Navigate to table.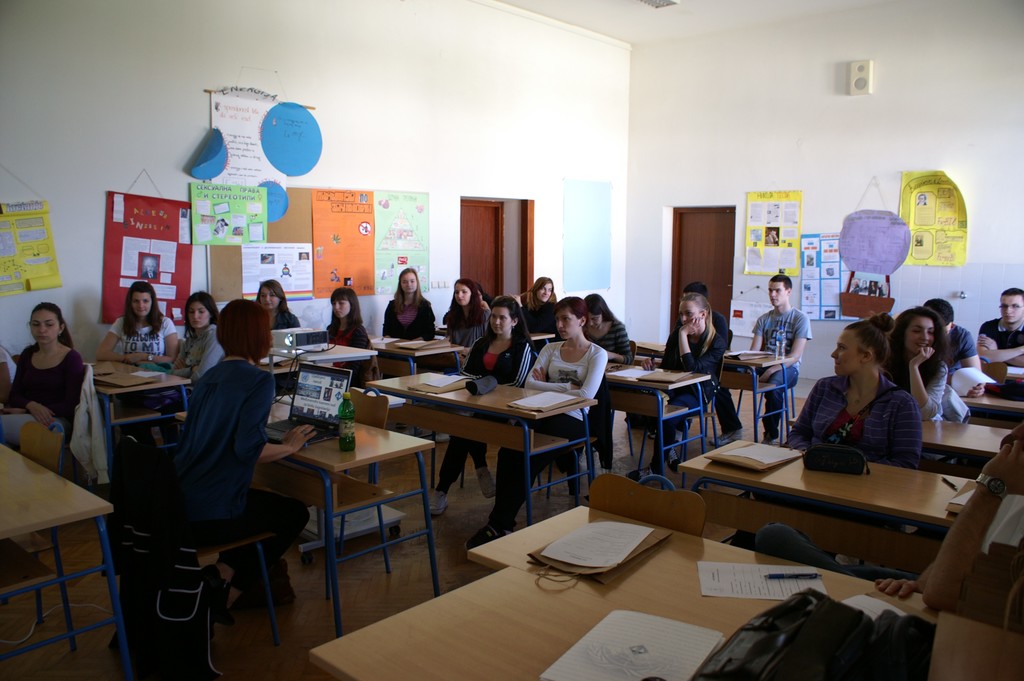
Navigation target: locate(176, 389, 436, 639).
